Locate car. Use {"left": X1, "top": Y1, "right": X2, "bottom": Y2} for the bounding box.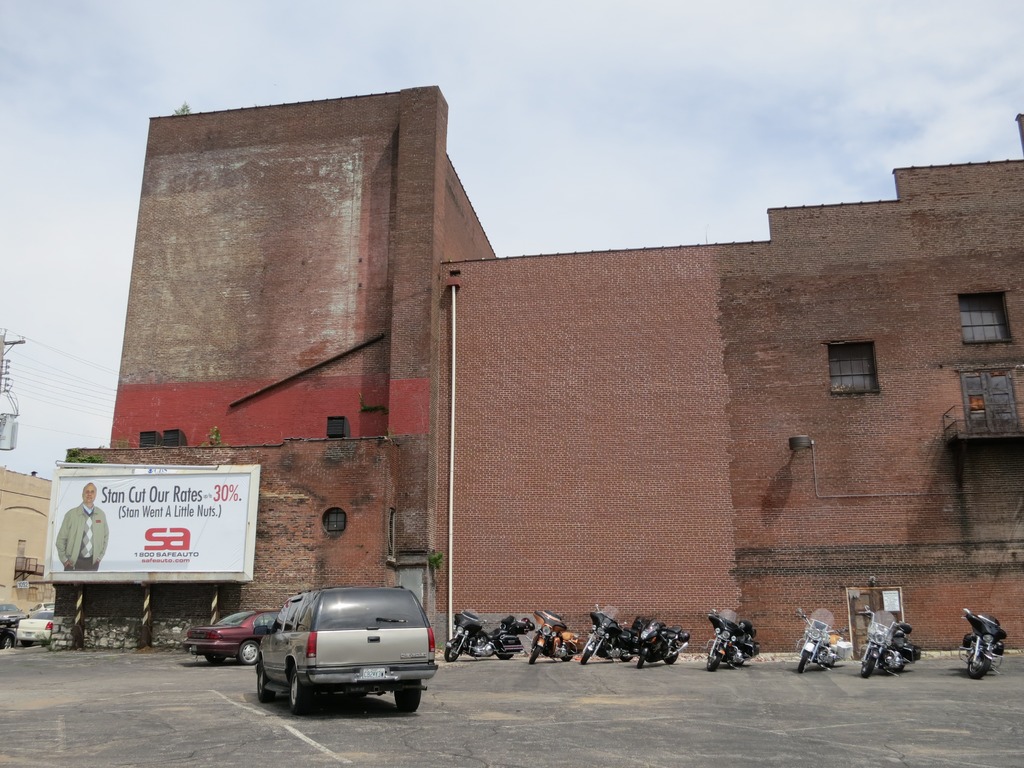
{"left": 13, "top": 604, "right": 67, "bottom": 648}.
